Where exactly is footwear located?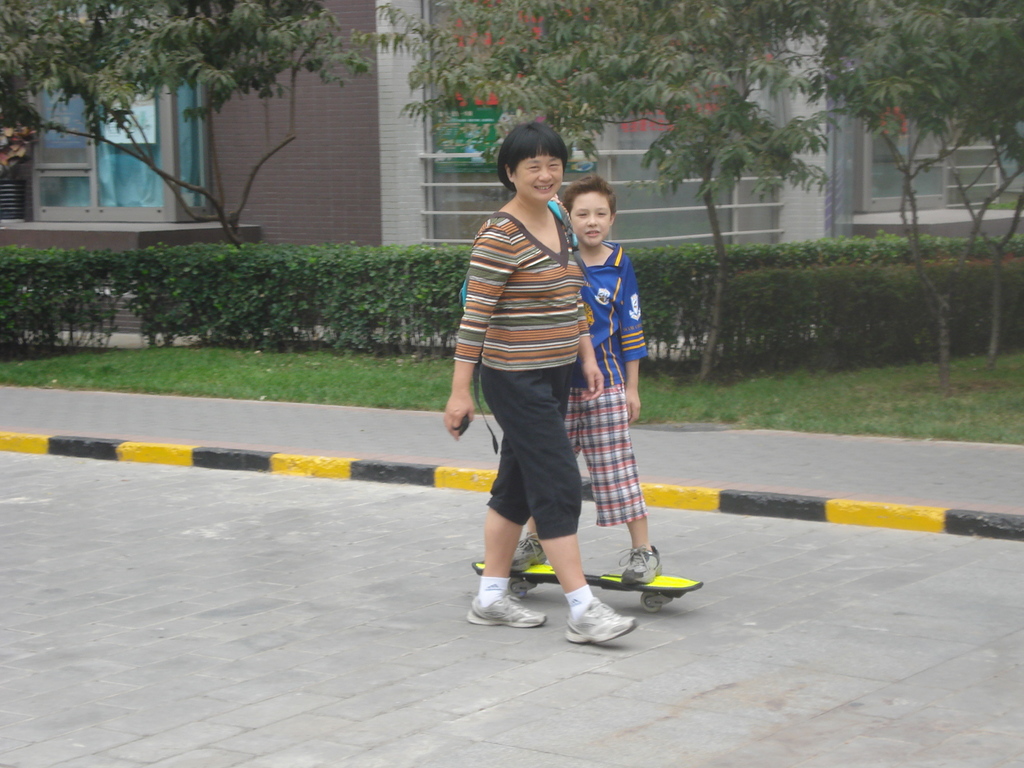
Its bounding box is x1=568, y1=598, x2=640, y2=646.
